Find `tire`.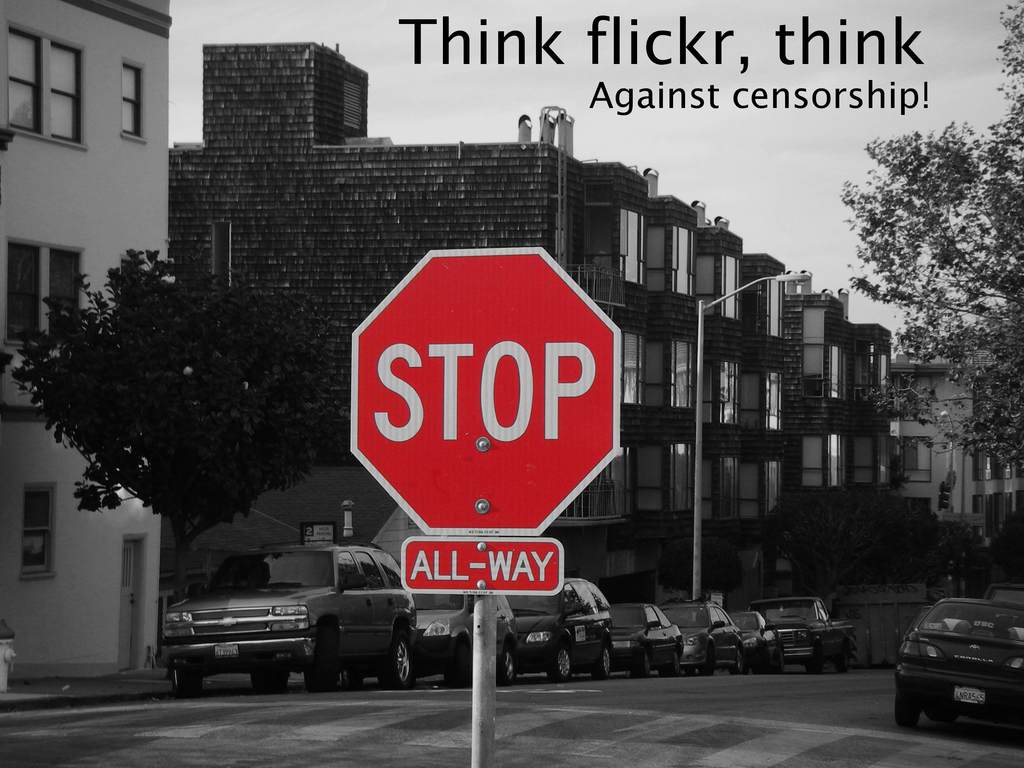
836 642 848 669.
